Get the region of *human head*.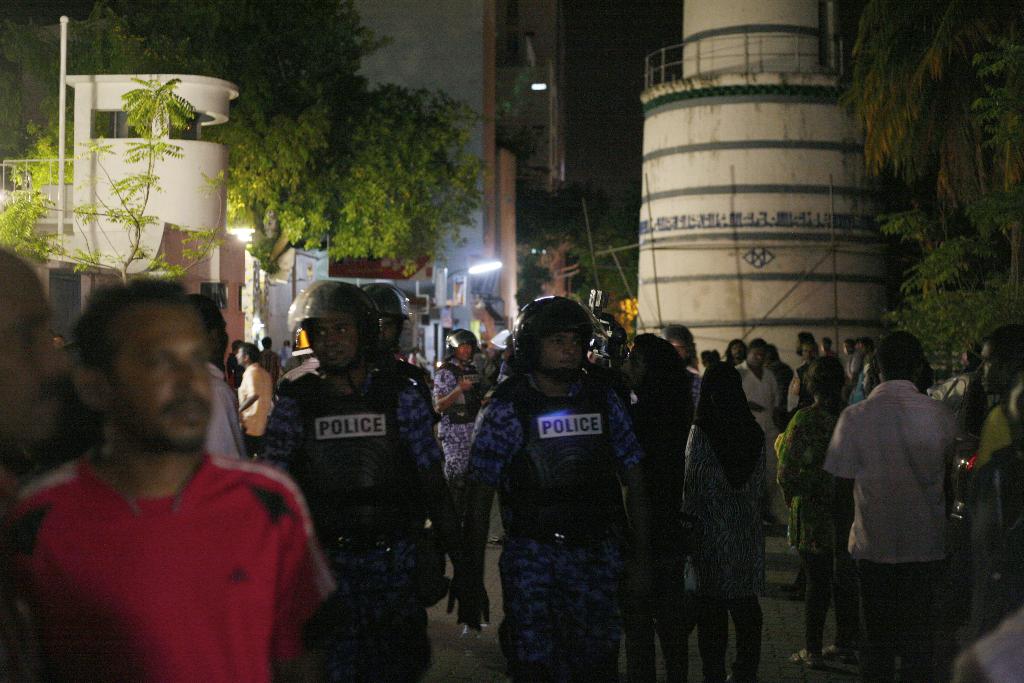
[left=821, top=338, right=831, bottom=354].
